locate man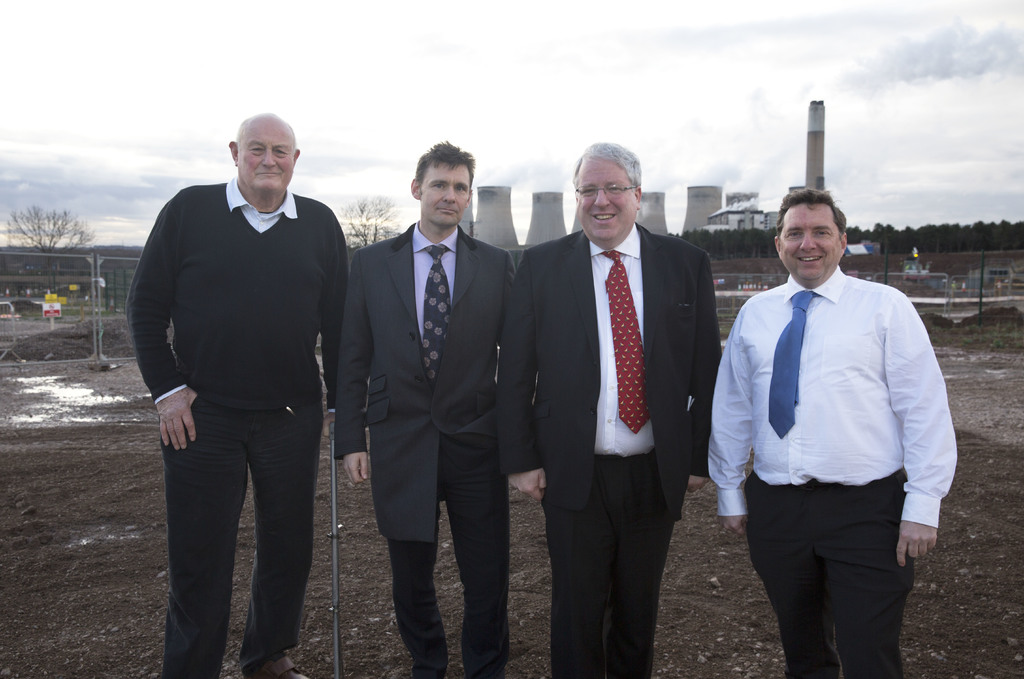
<box>496,142,721,678</box>
